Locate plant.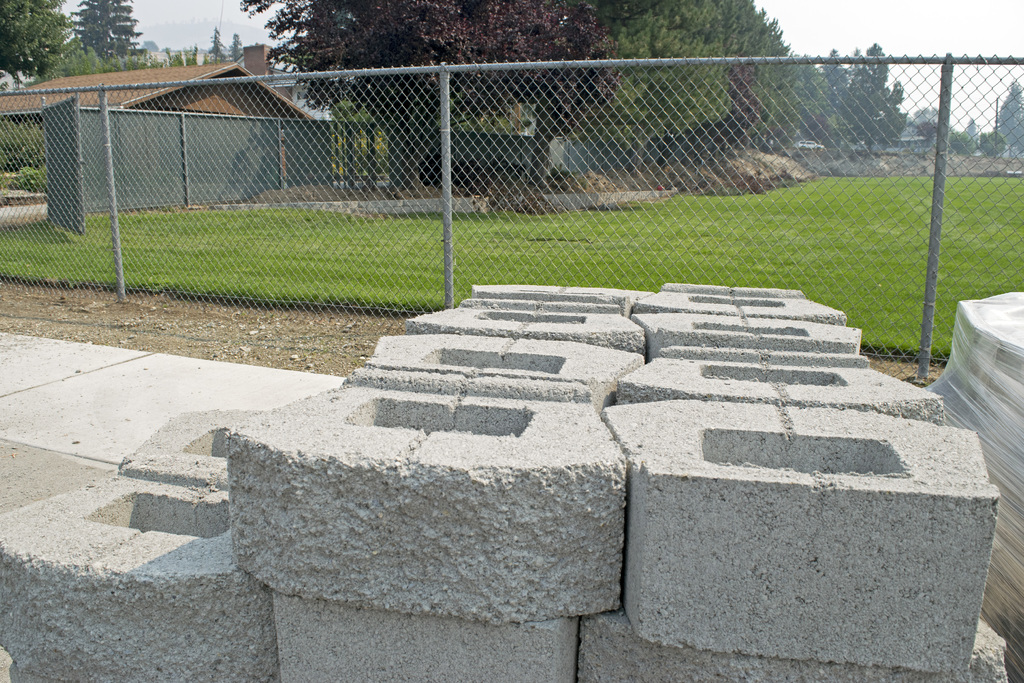
Bounding box: rect(0, 119, 54, 194).
